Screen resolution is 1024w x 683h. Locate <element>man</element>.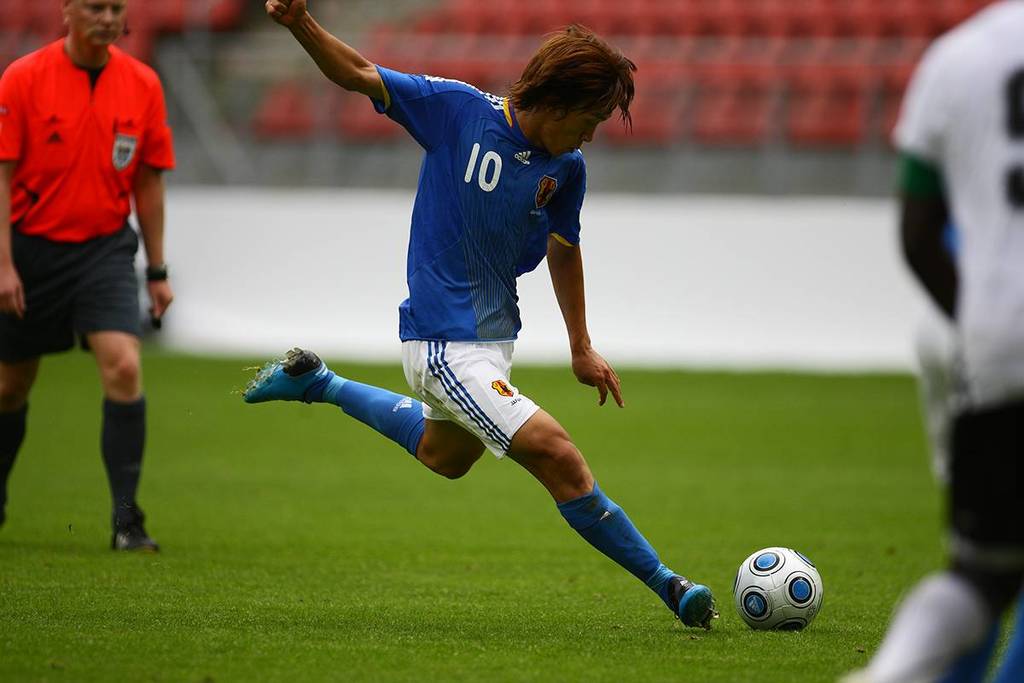
15, 0, 183, 566.
